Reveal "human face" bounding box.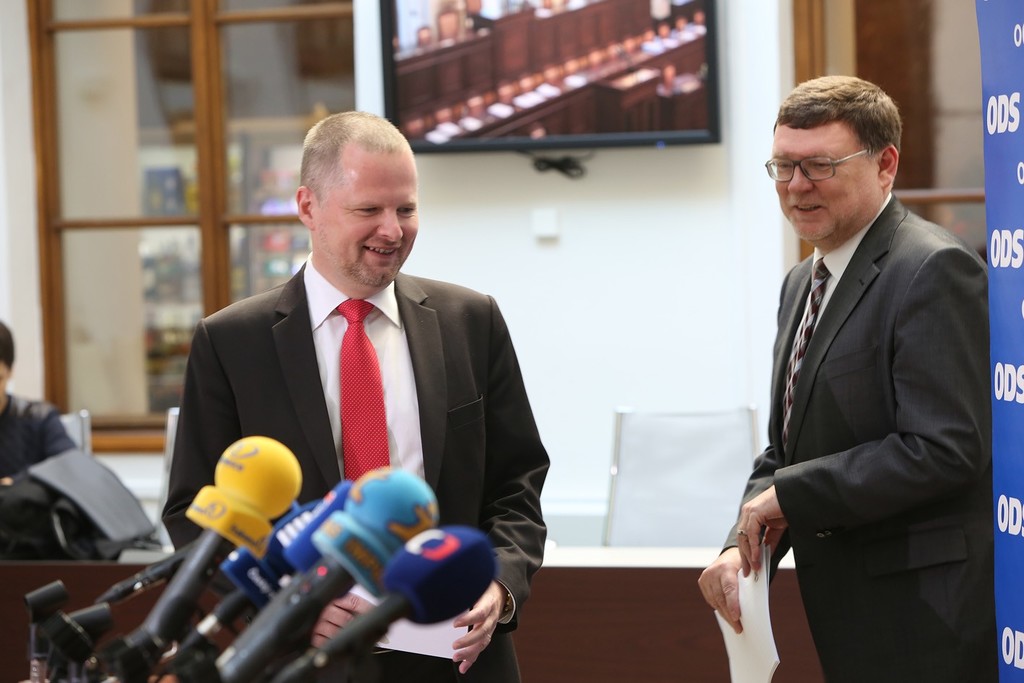
Revealed: pyautogui.locateOnScreen(773, 129, 874, 238).
